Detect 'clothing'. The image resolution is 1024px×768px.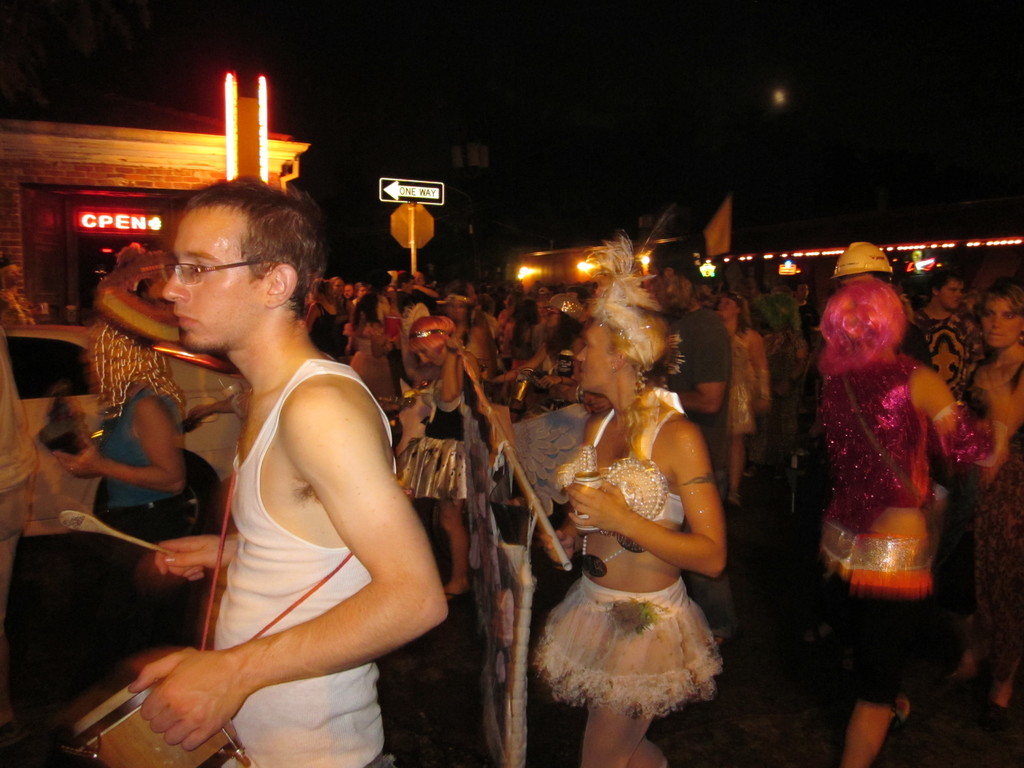
(905,314,989,400).
